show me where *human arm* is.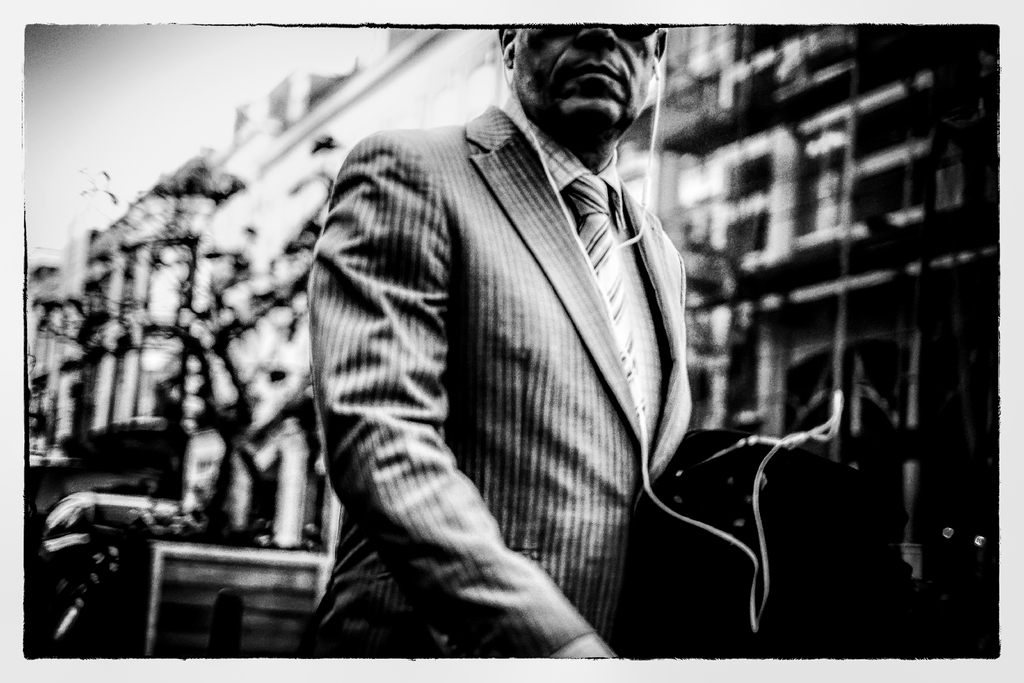
*human arm* is at crop(284, 217, 611, 650).
